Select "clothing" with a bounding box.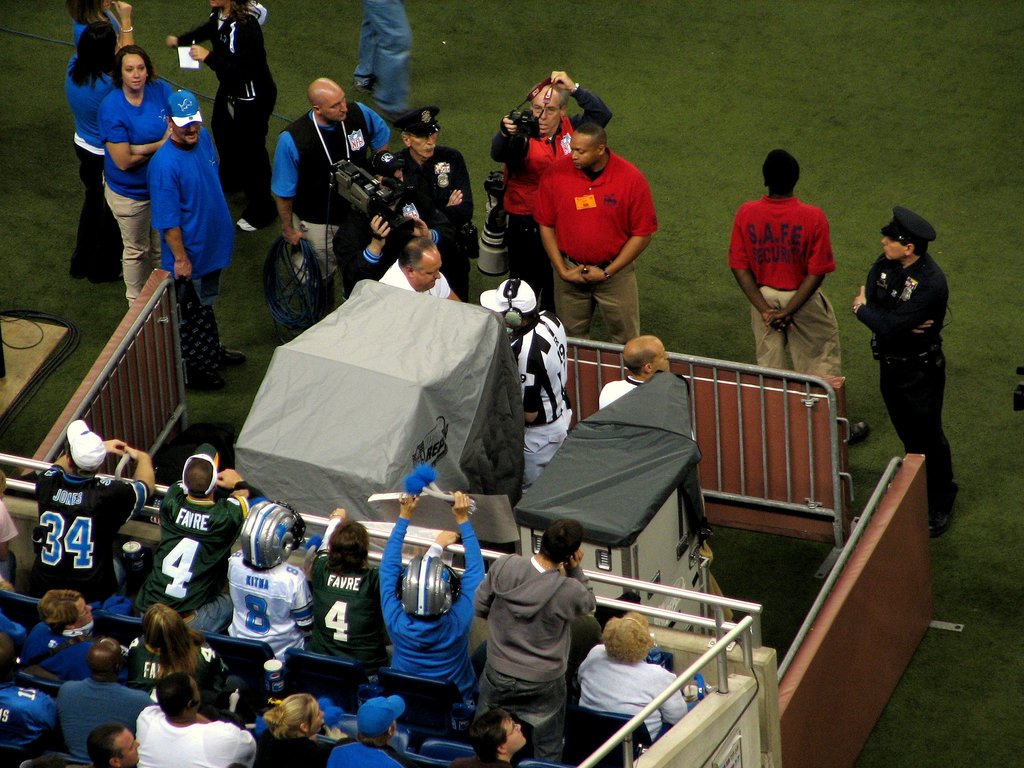
BBox(97, 86, 185, 323).
